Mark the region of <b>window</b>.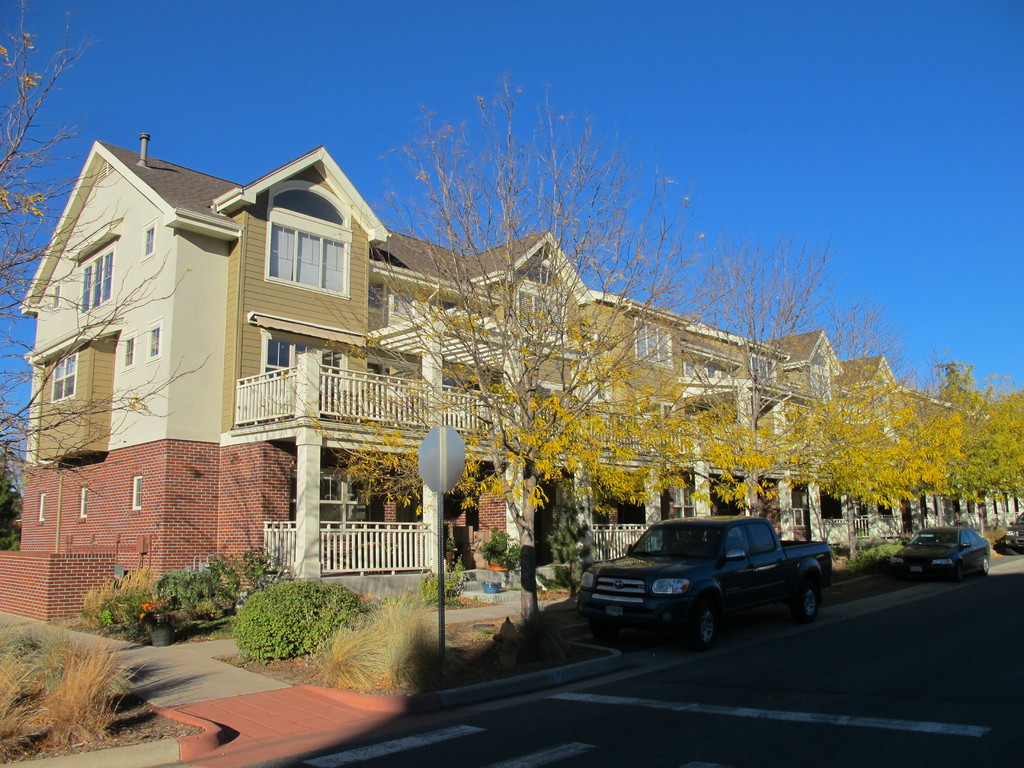
Region: (141, 216, 158, 264).
